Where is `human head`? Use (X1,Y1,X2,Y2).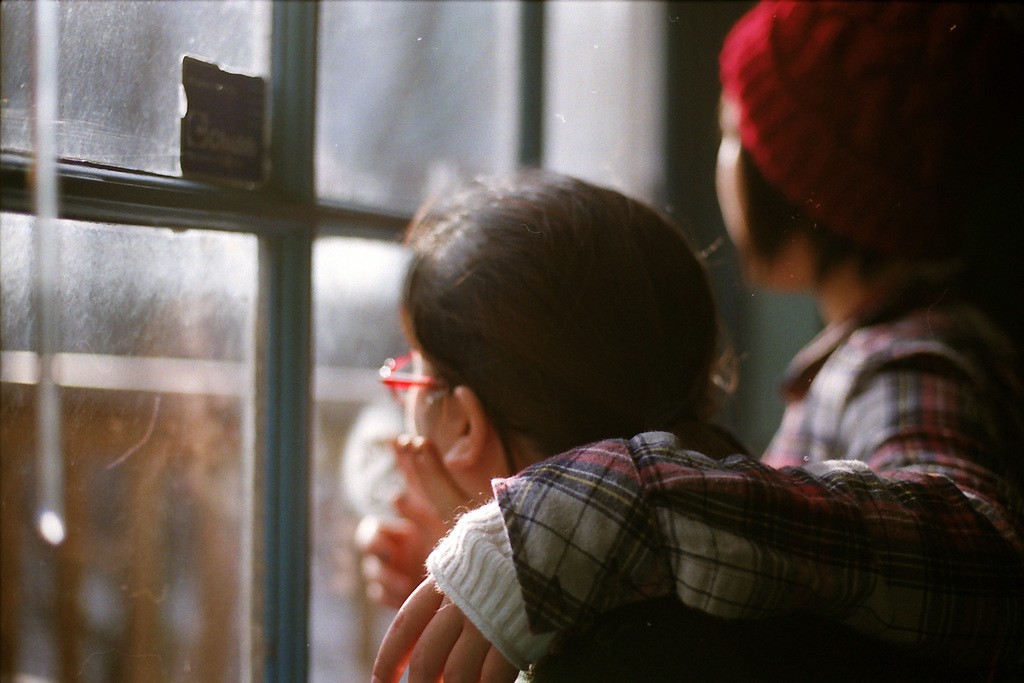
(708,0,1023,305).
